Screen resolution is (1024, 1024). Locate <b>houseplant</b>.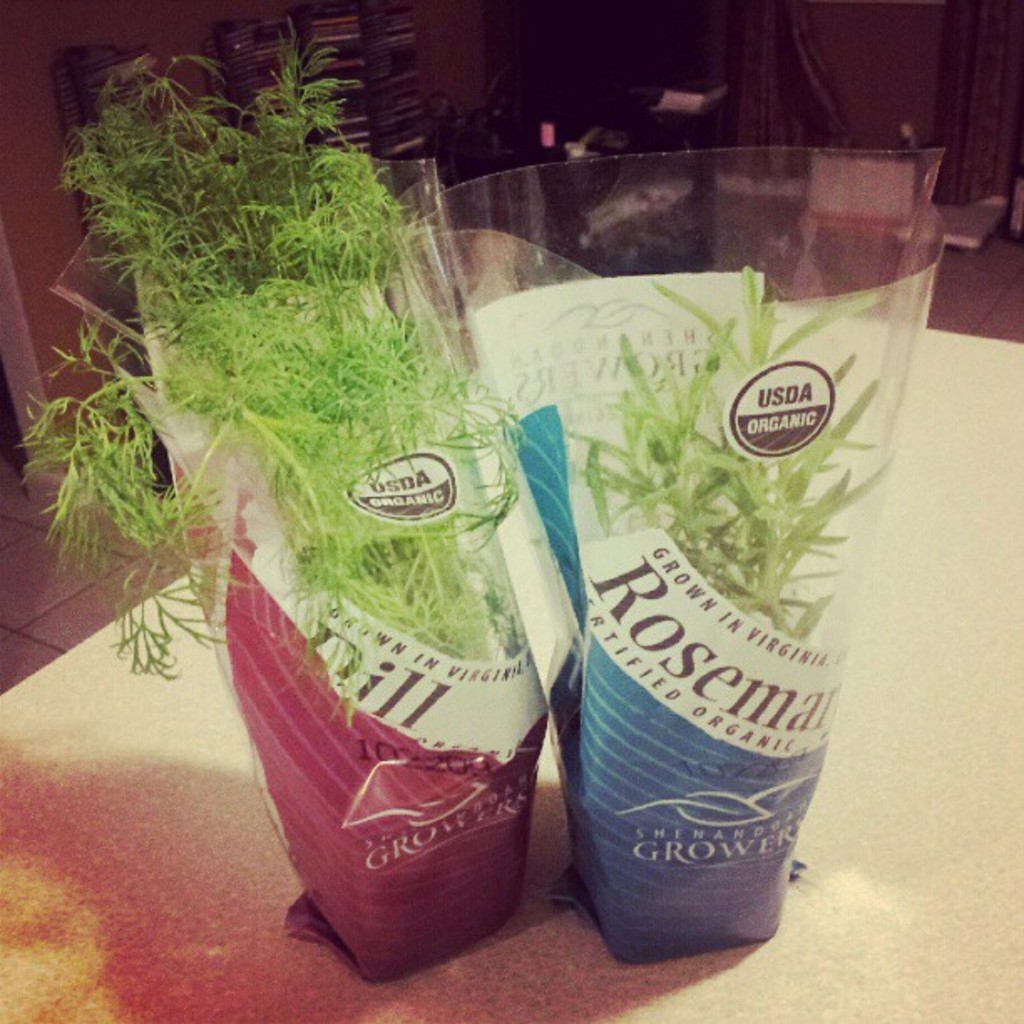
(left=410, top=137, right=957, bottom=975).
